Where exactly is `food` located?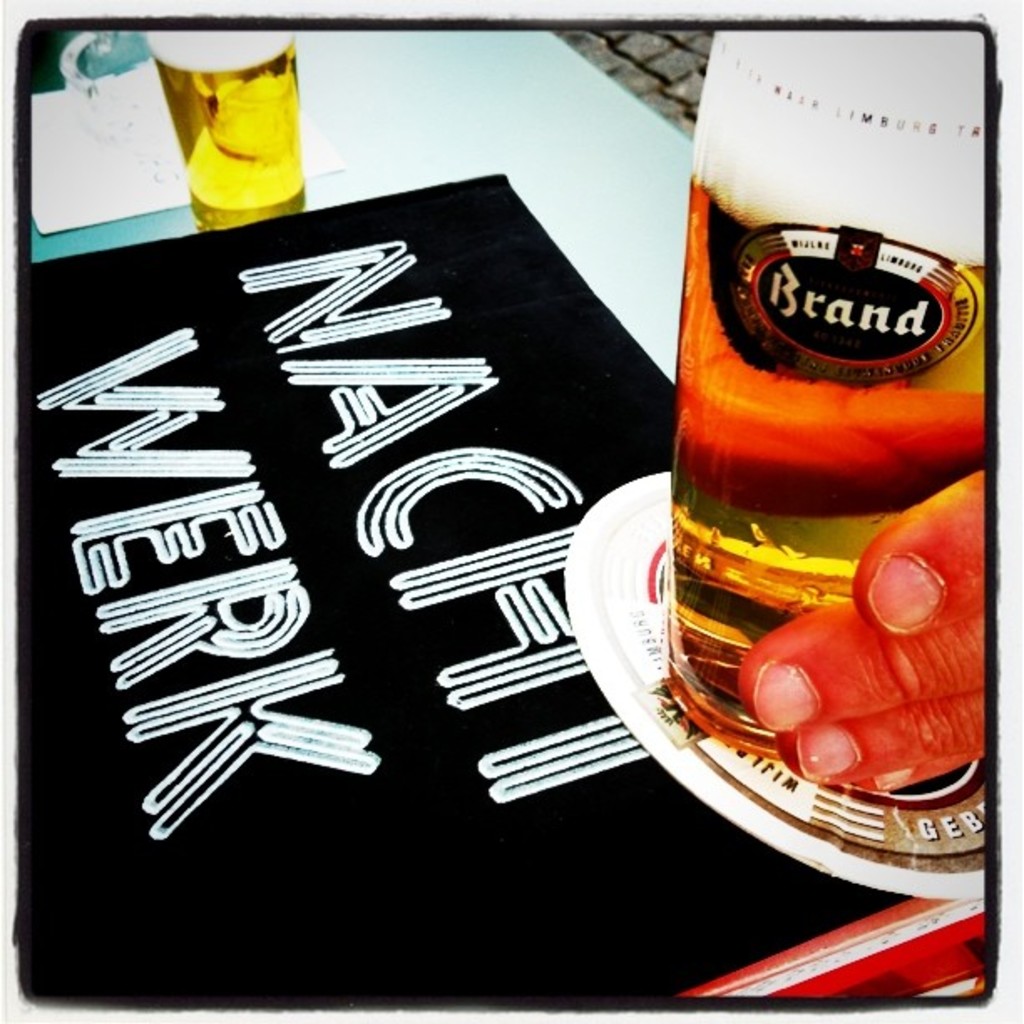
Its bounding box is bbox=(691, 296, 996, 768).
